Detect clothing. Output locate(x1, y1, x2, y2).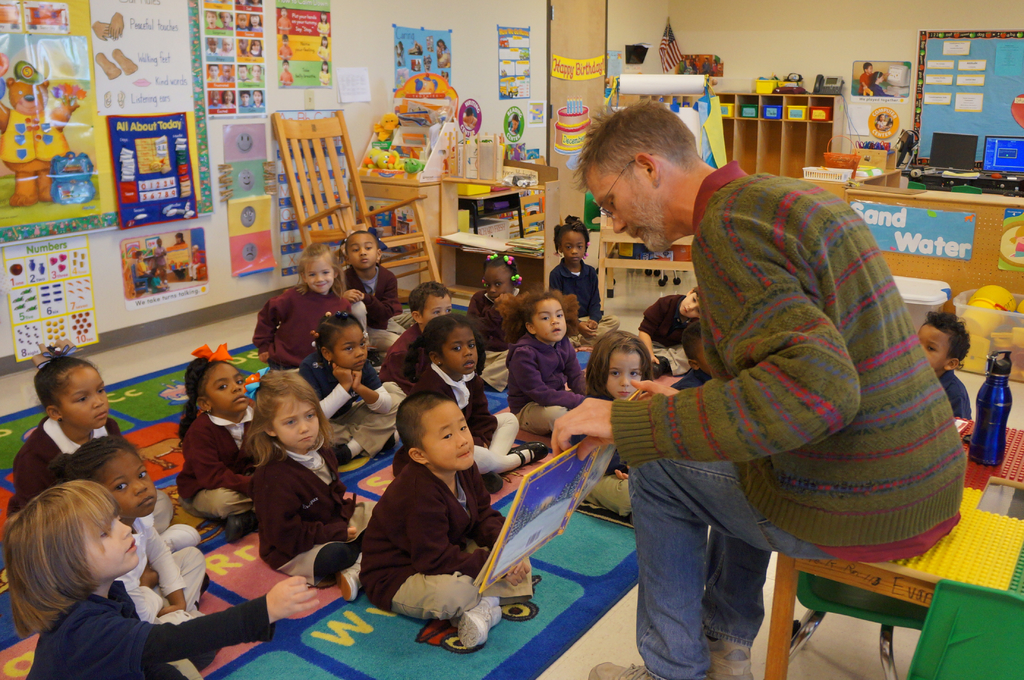
locate(507, 348, 597, 433).
